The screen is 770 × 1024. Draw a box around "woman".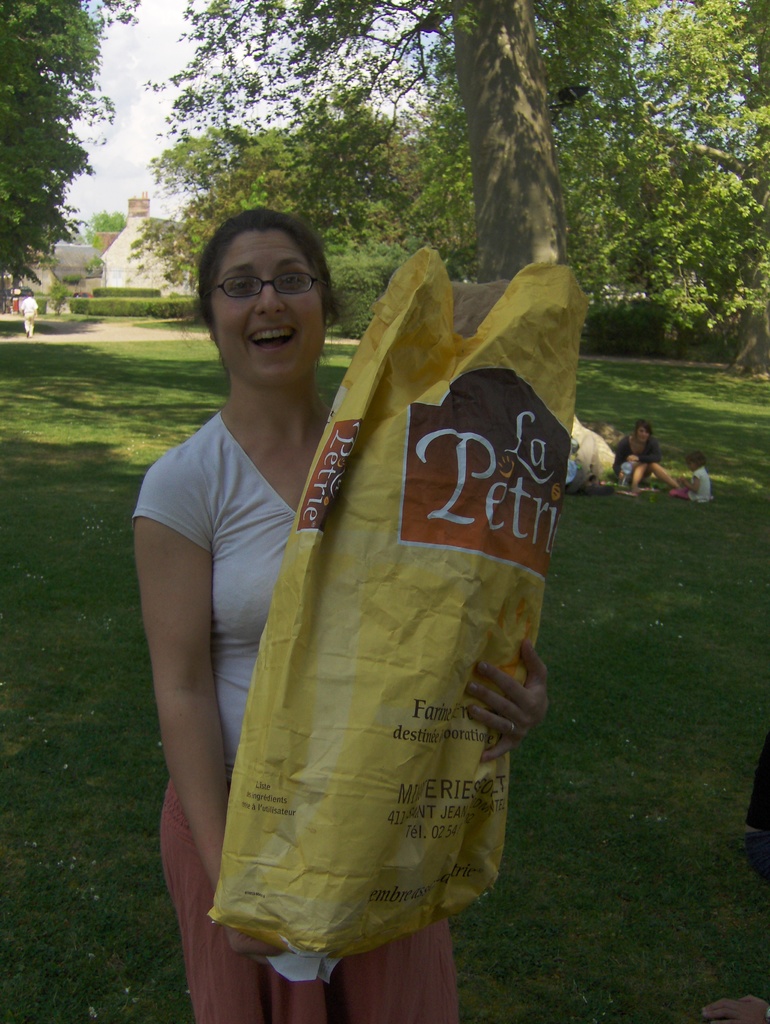
x1=613, y1=418, x2=682, y2=495.
